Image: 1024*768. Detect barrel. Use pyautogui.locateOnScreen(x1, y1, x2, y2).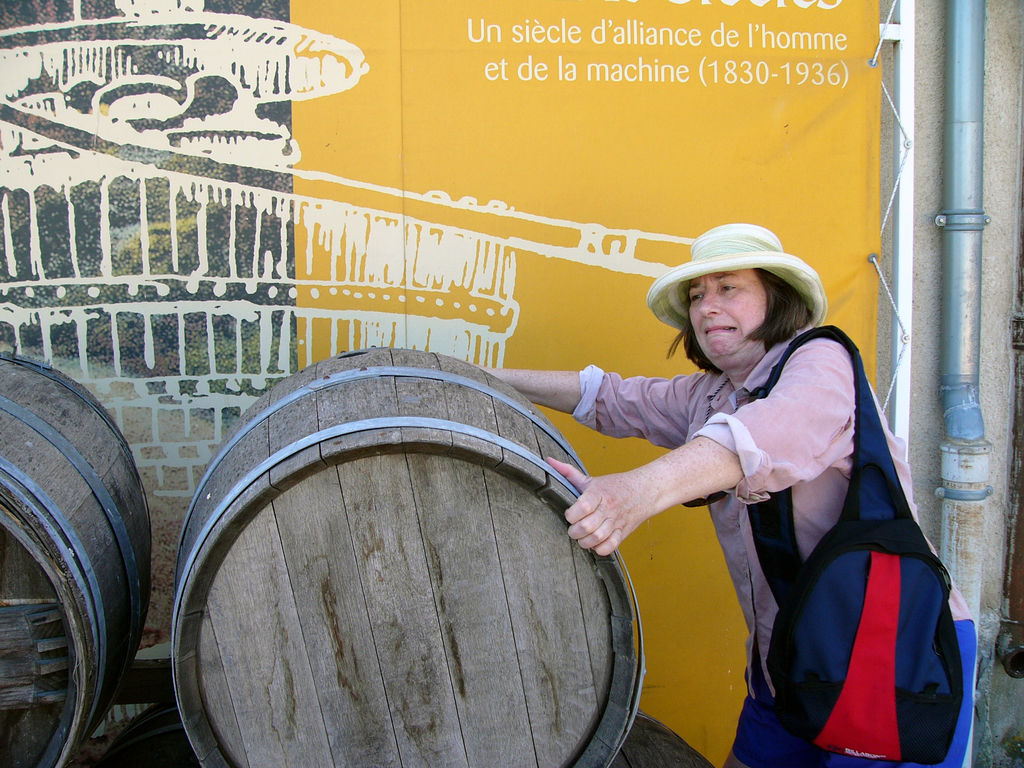
pyautogui.locateOnScreen(0, 353, 152, 767).
